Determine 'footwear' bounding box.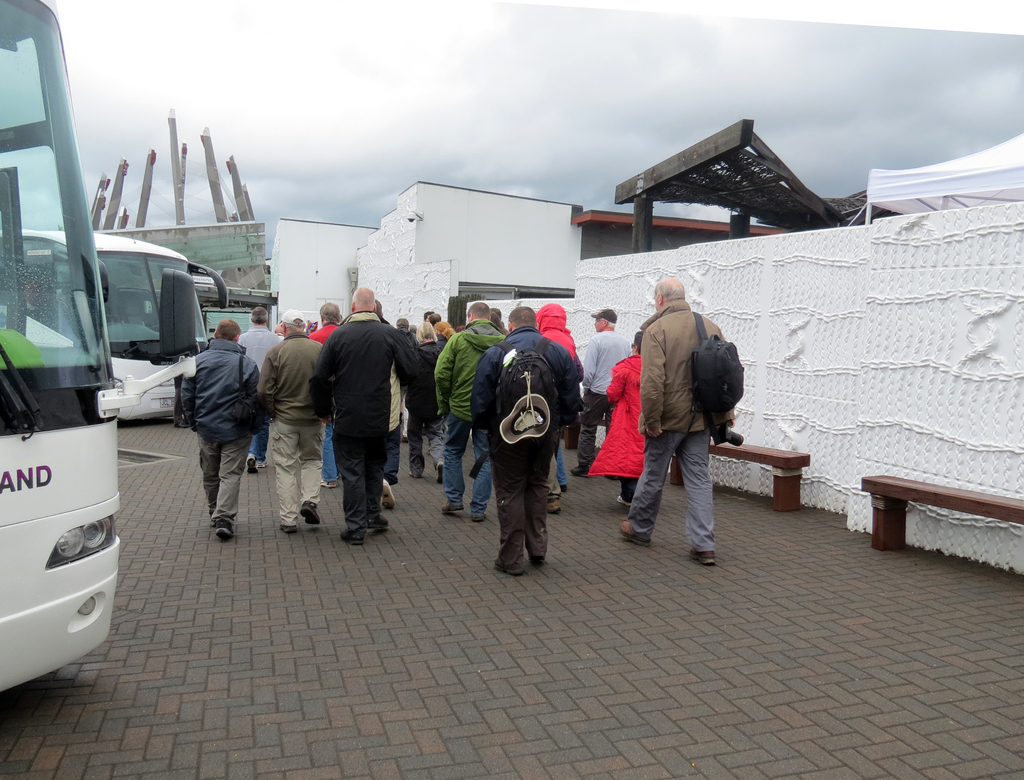
Determined: select_region(216, 514, 237, 546).
